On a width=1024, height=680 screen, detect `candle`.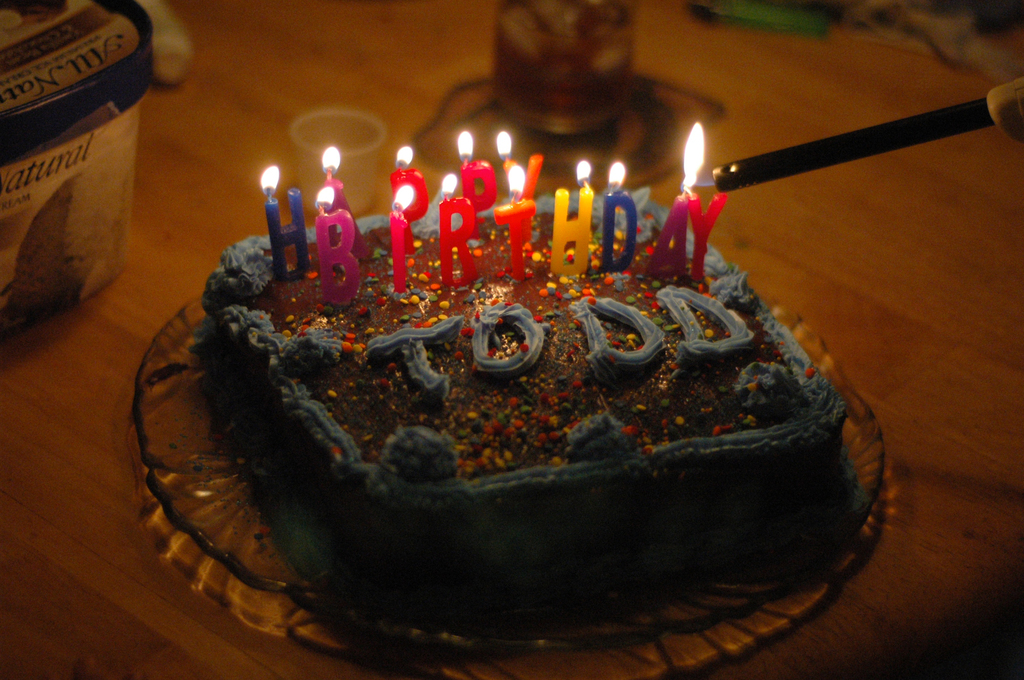
bbox=[440, 172, 476, 285].
